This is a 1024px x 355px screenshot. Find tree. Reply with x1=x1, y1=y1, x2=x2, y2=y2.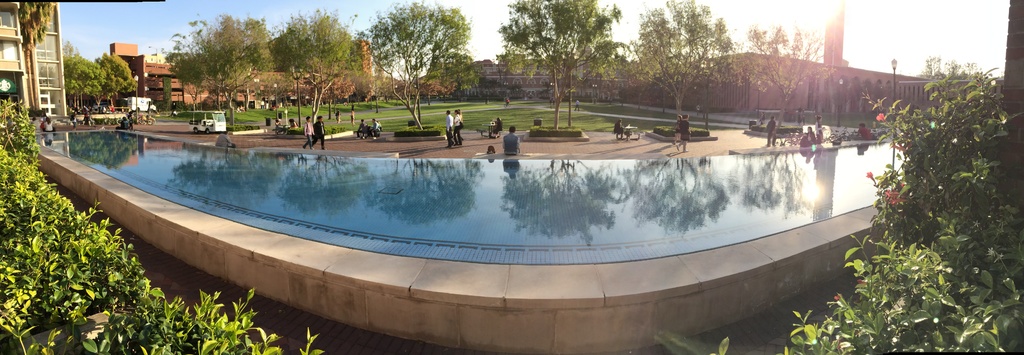
x1=61, y1=38, x2=101, y2=119.
